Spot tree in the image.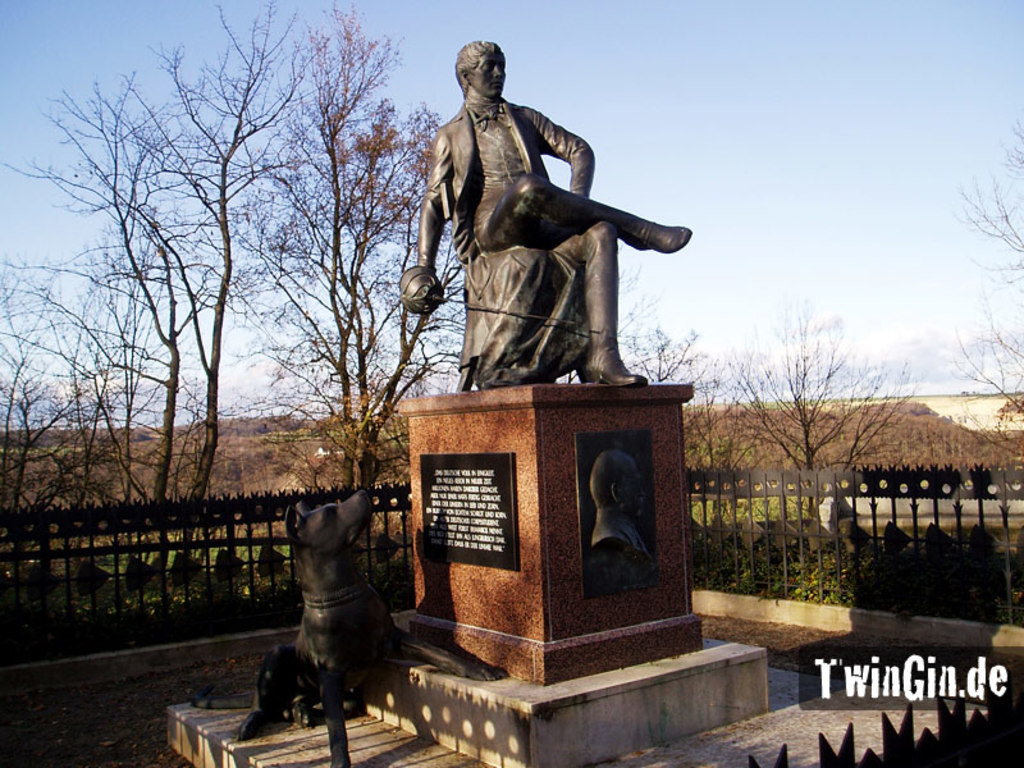
tree found at box=[216, 4, 458, 534].
